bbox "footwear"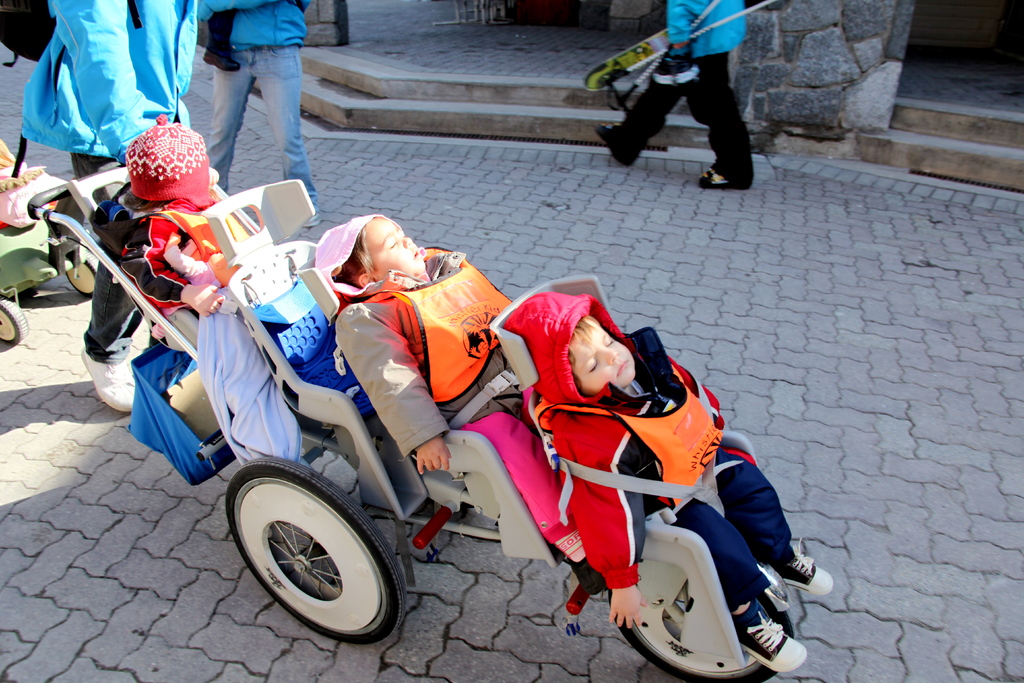
pyautogui.locateOnScreen(81, 344, 142, 415)
